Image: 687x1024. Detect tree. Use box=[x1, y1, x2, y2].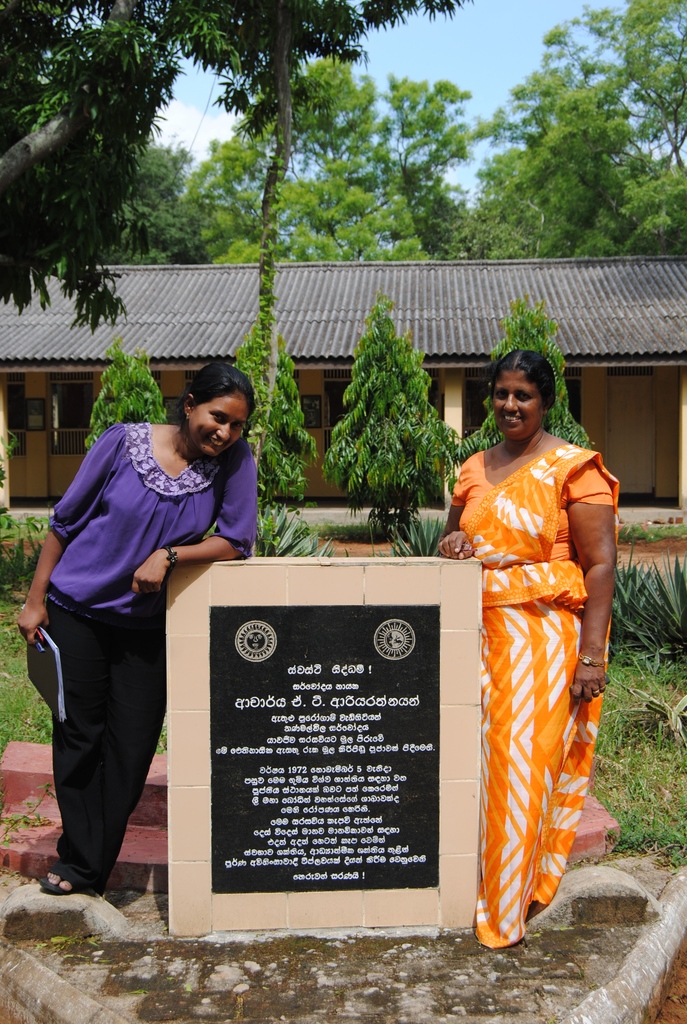
box=[323, 295, 461, 538].
